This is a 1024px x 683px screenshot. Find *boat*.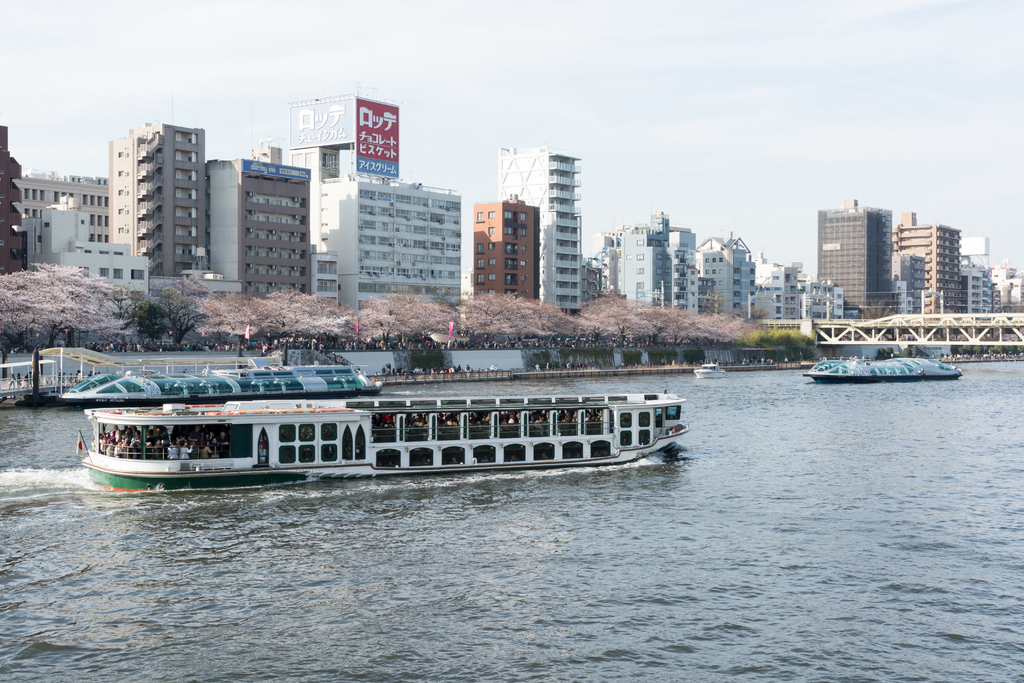
Bounding box: [804, 356, 963, 383].
